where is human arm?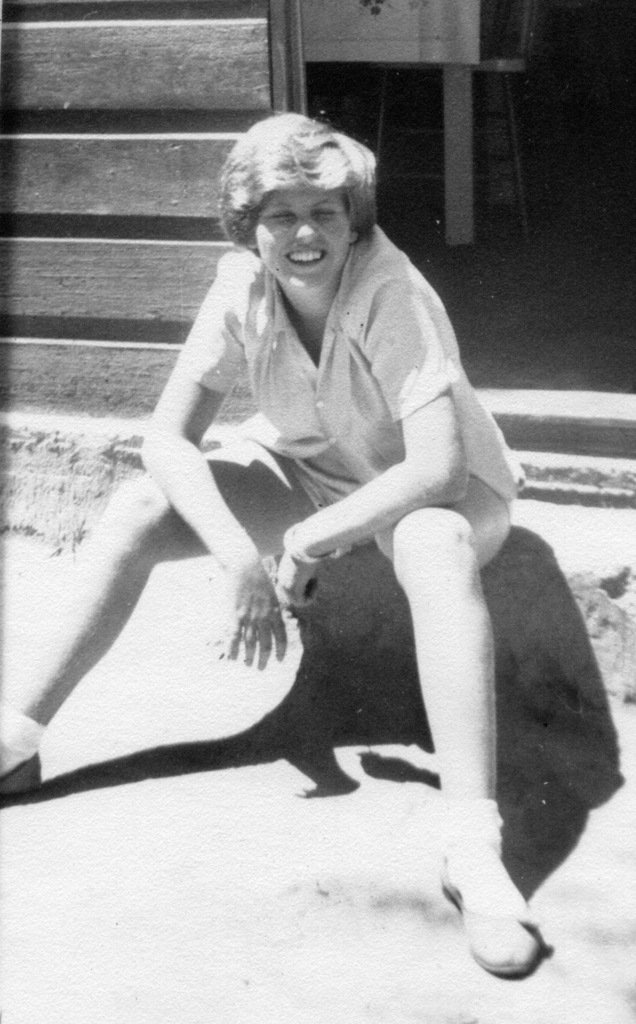
BBox(267, 285, 473, 630).
